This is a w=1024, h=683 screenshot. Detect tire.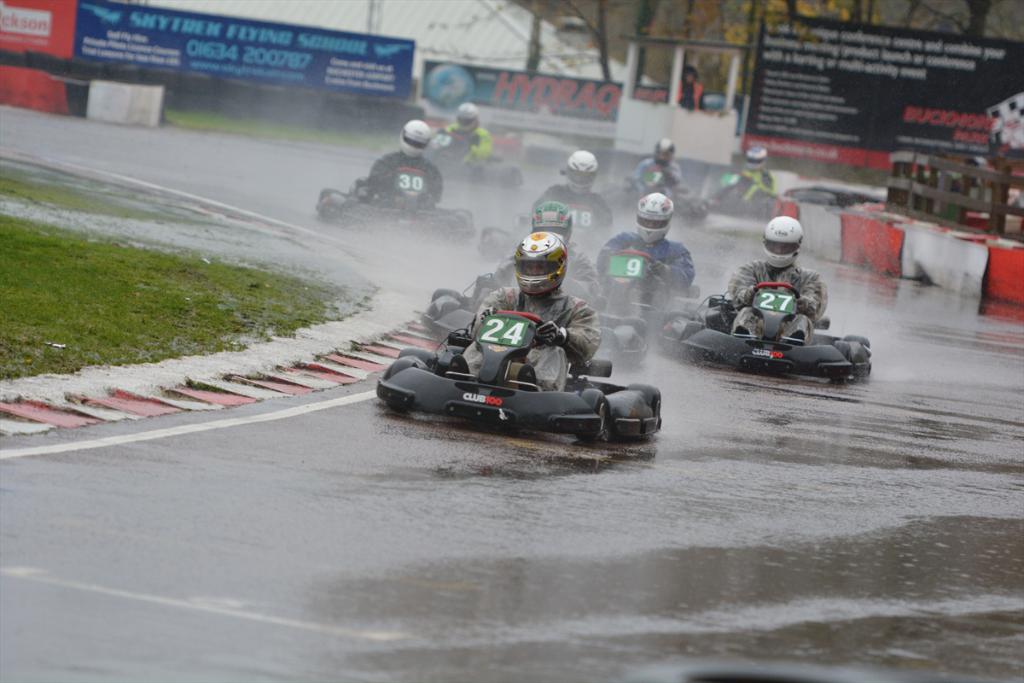
{"x1": 430, "y1": 284, "x2": 462, "y2": 319}.
